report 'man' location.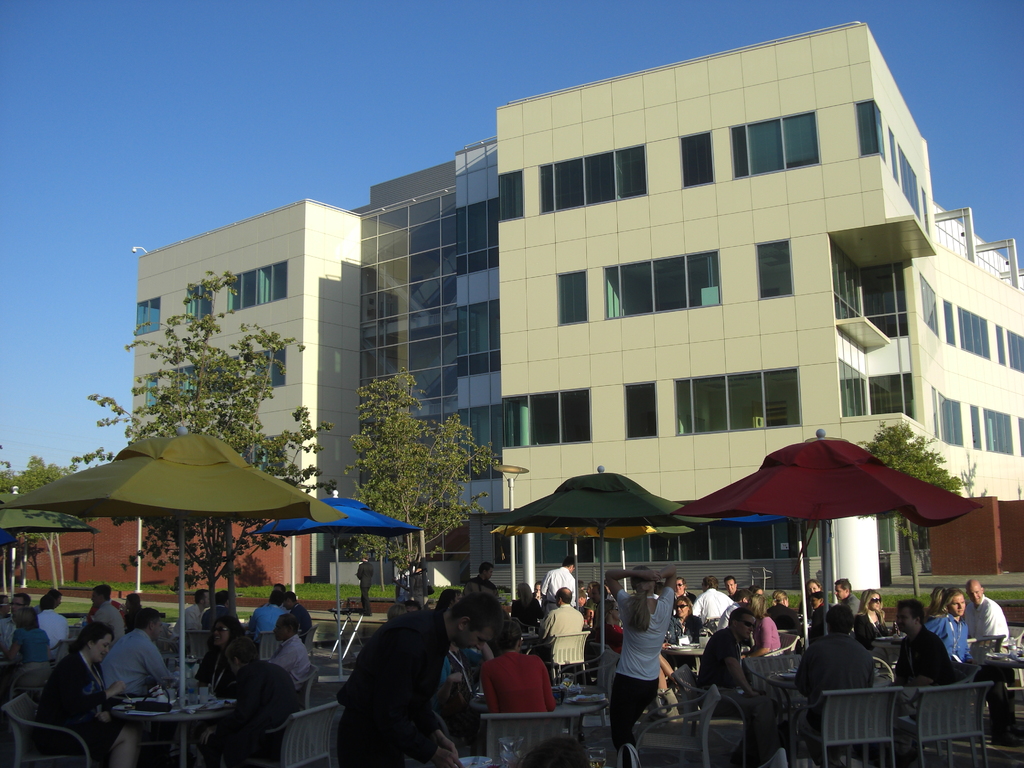
Report: pyautogui.locateOnScreen(600, 602, 685, 728).
